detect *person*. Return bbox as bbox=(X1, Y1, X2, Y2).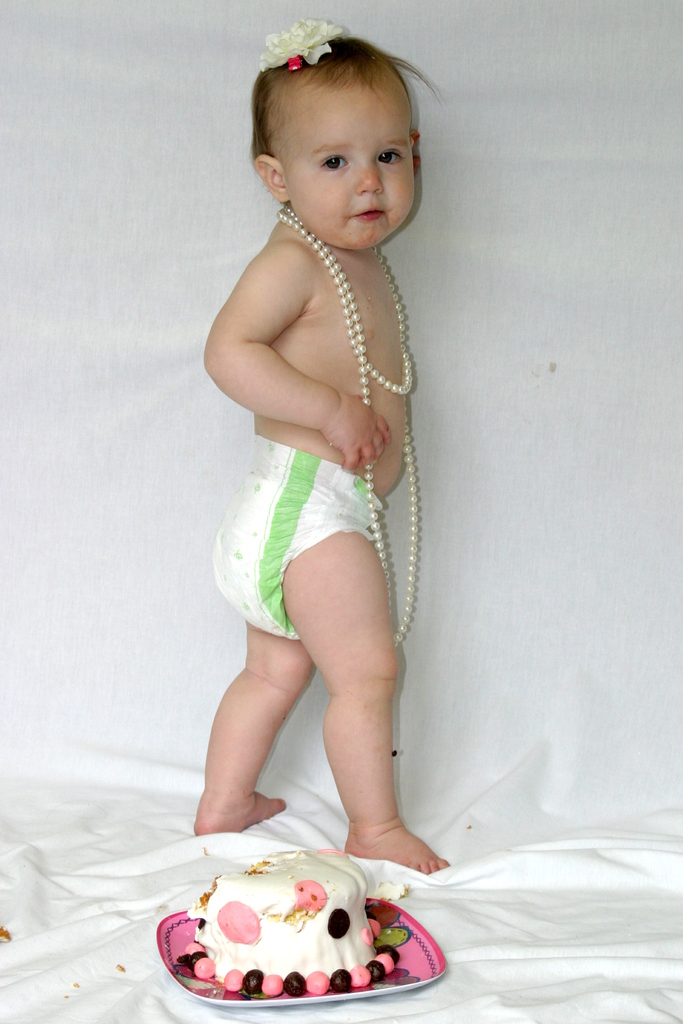
bbox=(192, 0, 463, 772).
